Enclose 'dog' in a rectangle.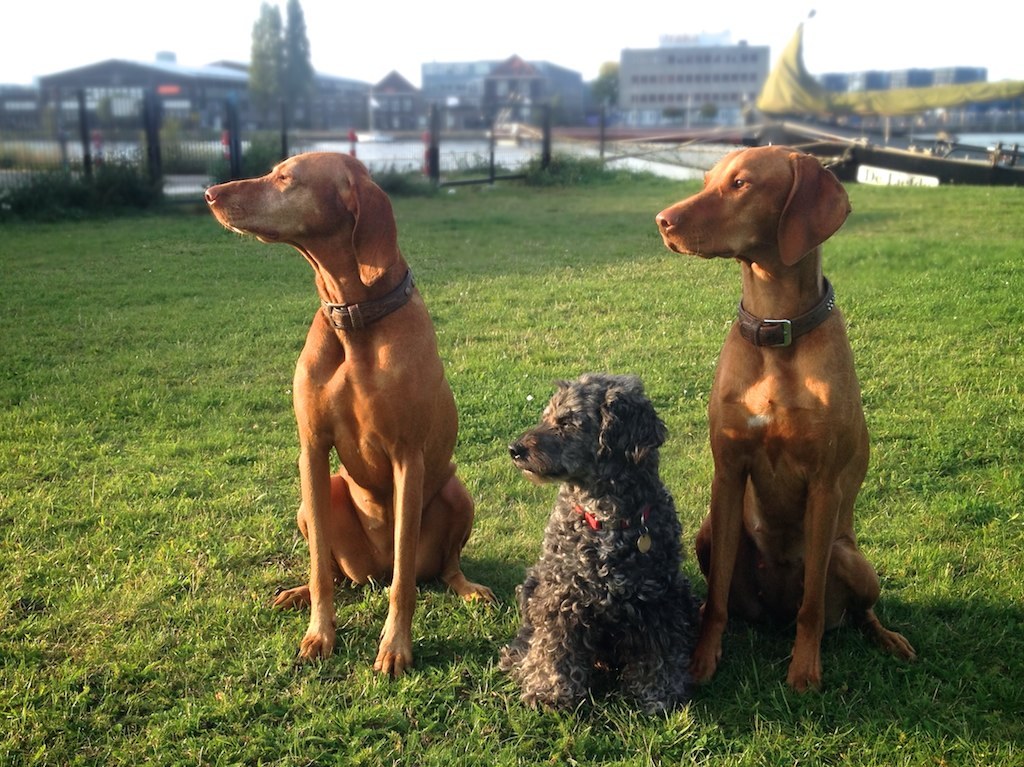
(x1=491, y1=371, x2=702, y2=712).
